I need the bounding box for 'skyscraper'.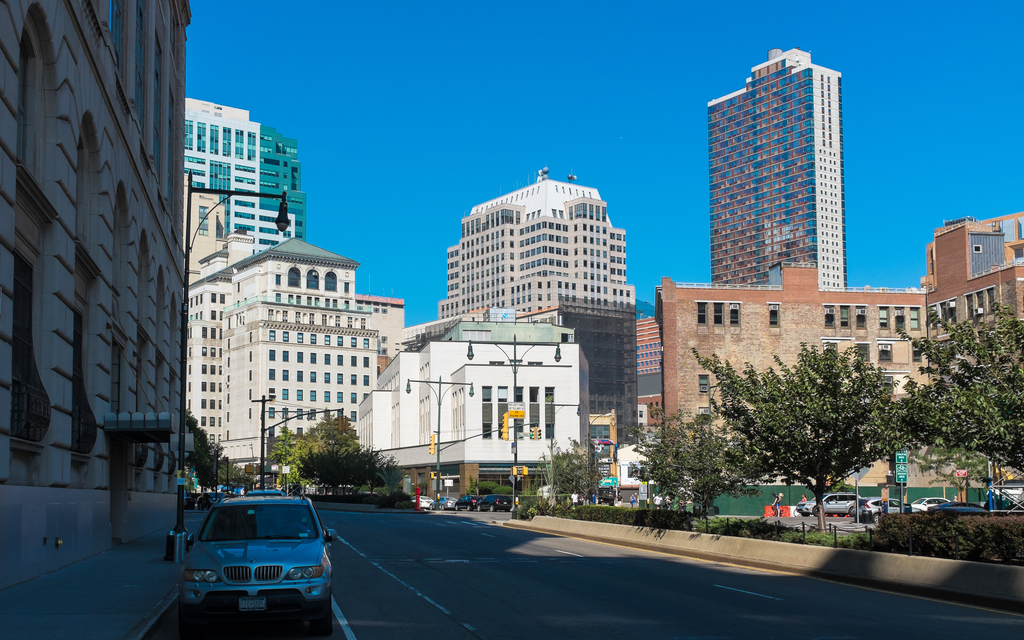
Here it is: 695/49/884/303.
